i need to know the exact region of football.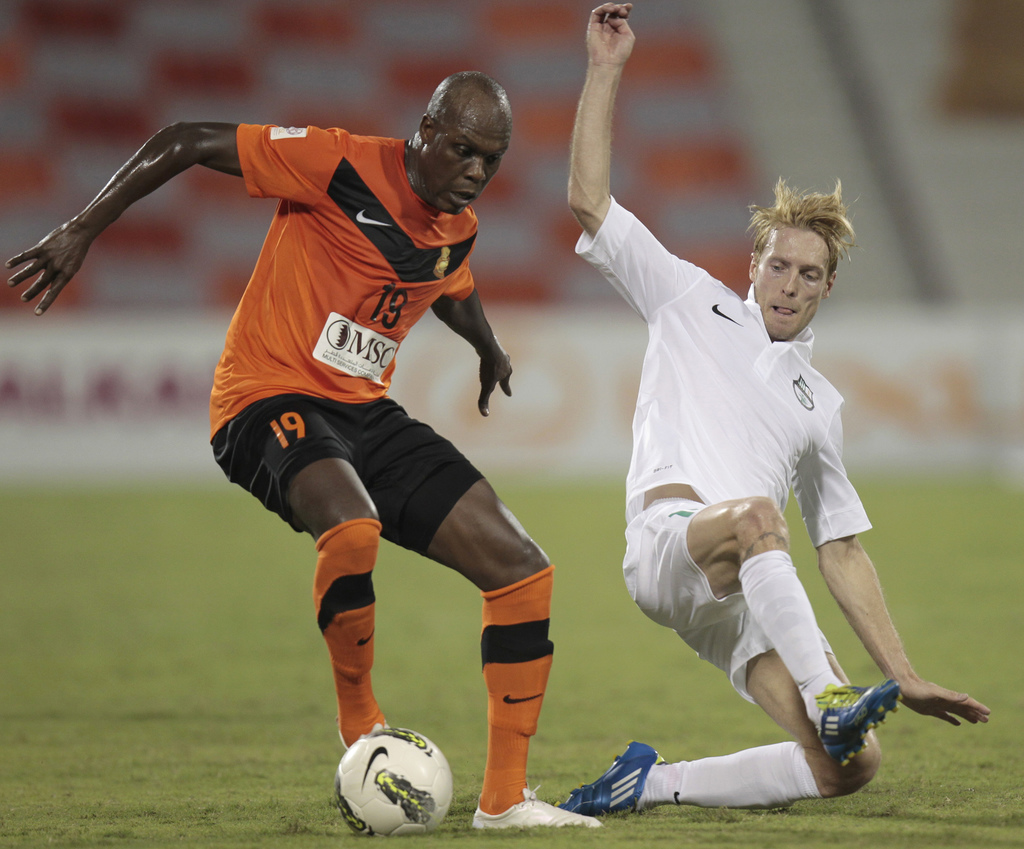
Region: 332:726:454:837.
